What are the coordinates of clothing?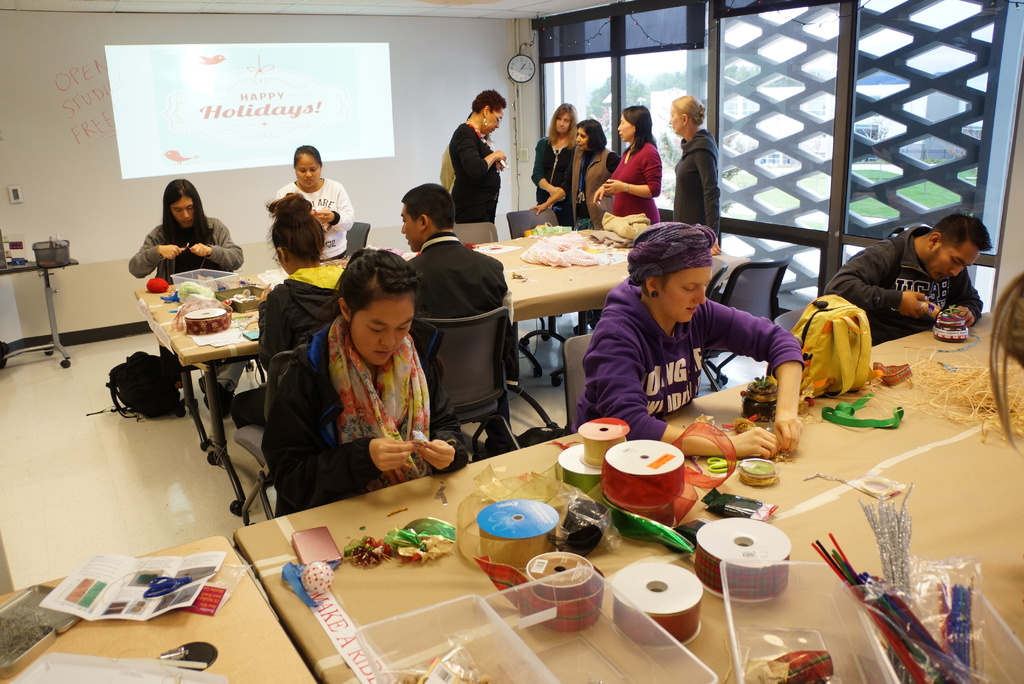
<box>440,143,454,191</box>.
